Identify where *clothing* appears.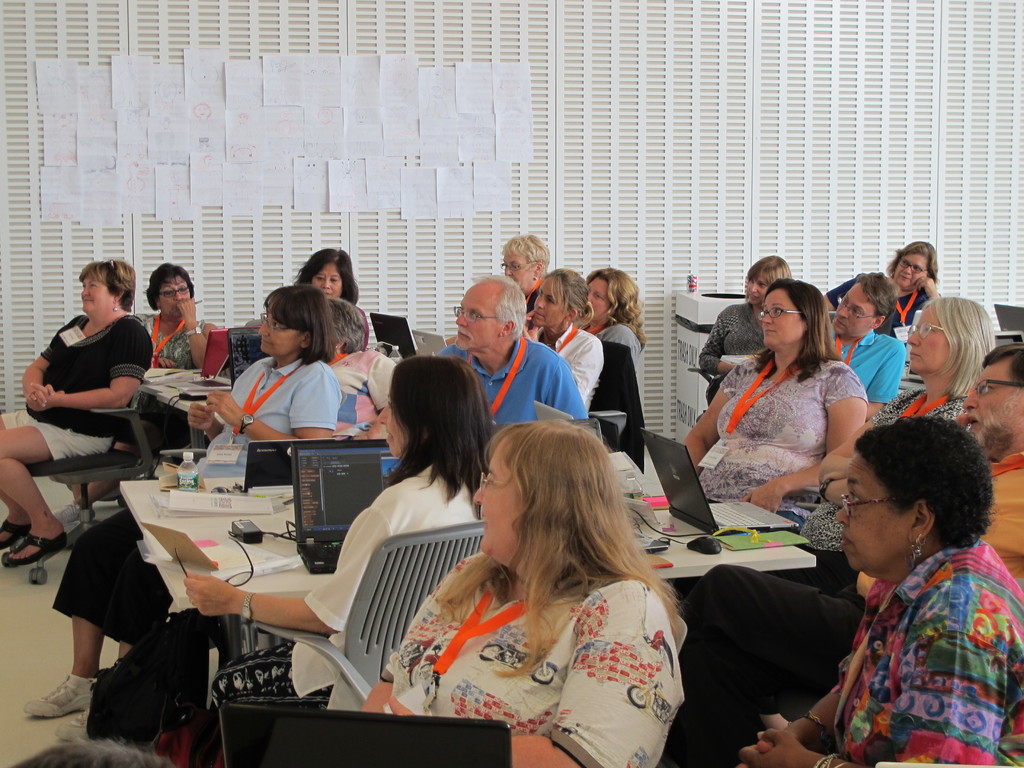
Appears at pyautogui.locateOnScreen(796, 387, 973, 544).
